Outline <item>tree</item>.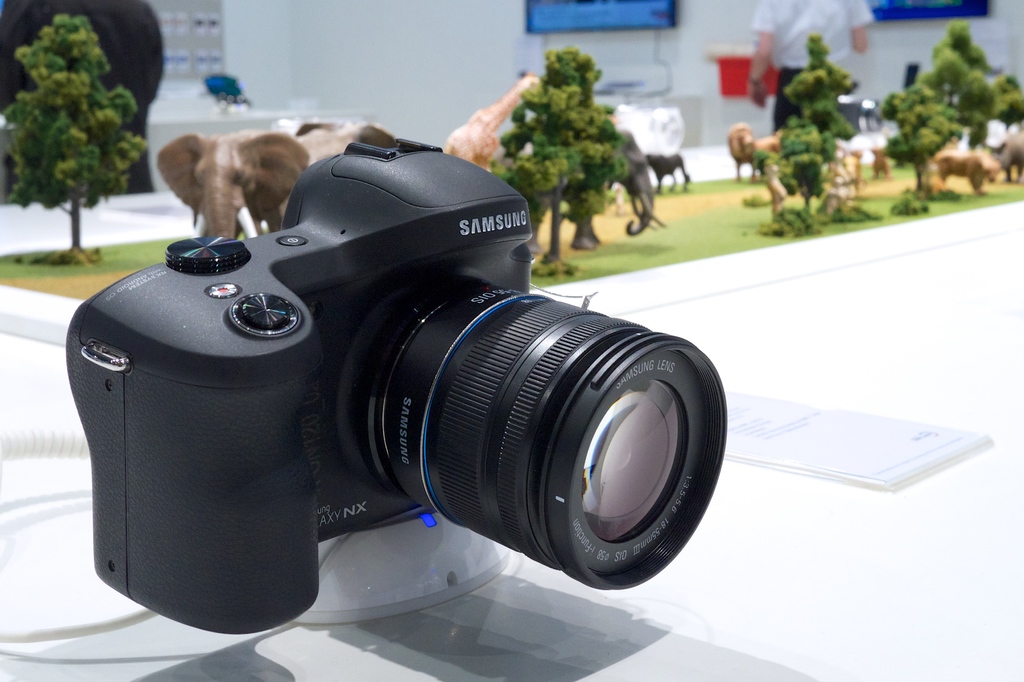
Outline: x1=886, y1=80, x2=953, y2=197.
